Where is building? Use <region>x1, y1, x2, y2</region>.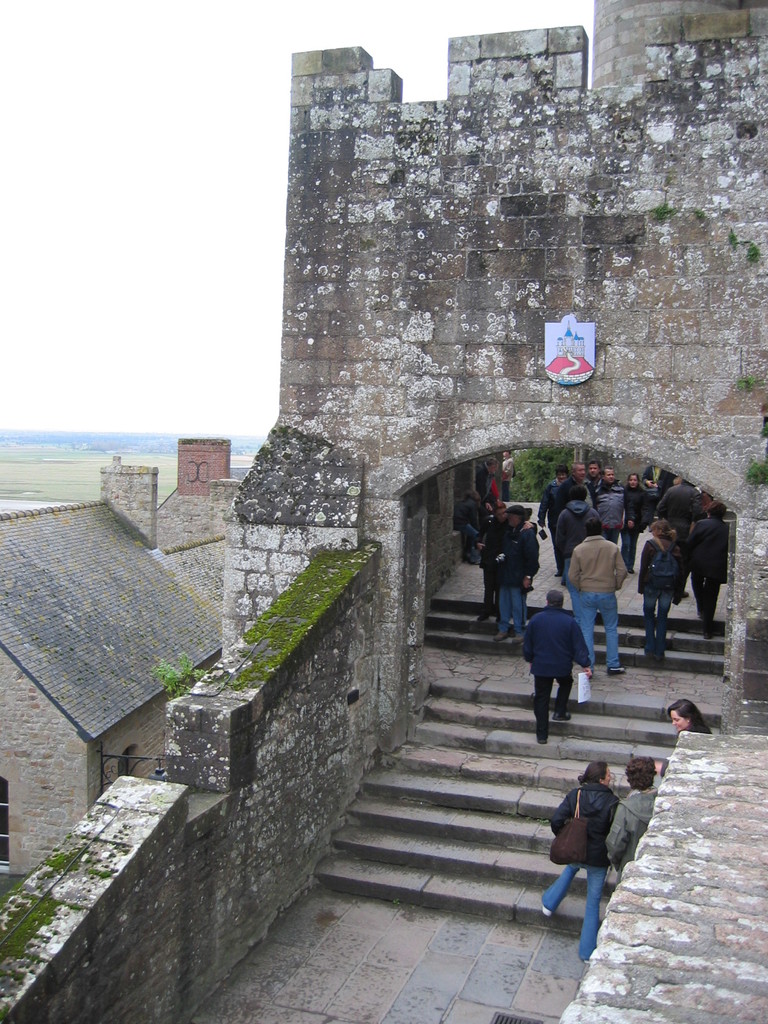
<region>0, 0, 767, 1023</region>.
